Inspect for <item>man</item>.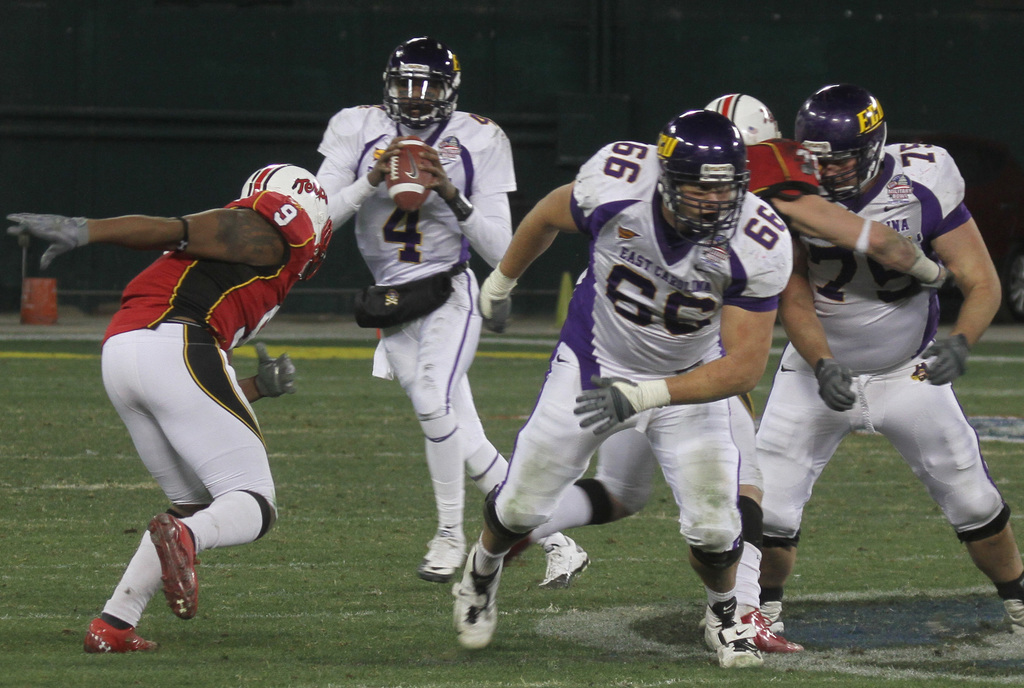
Inspection: {"left": 315, "top": 35, "right": 515, "bottom": 578}.
